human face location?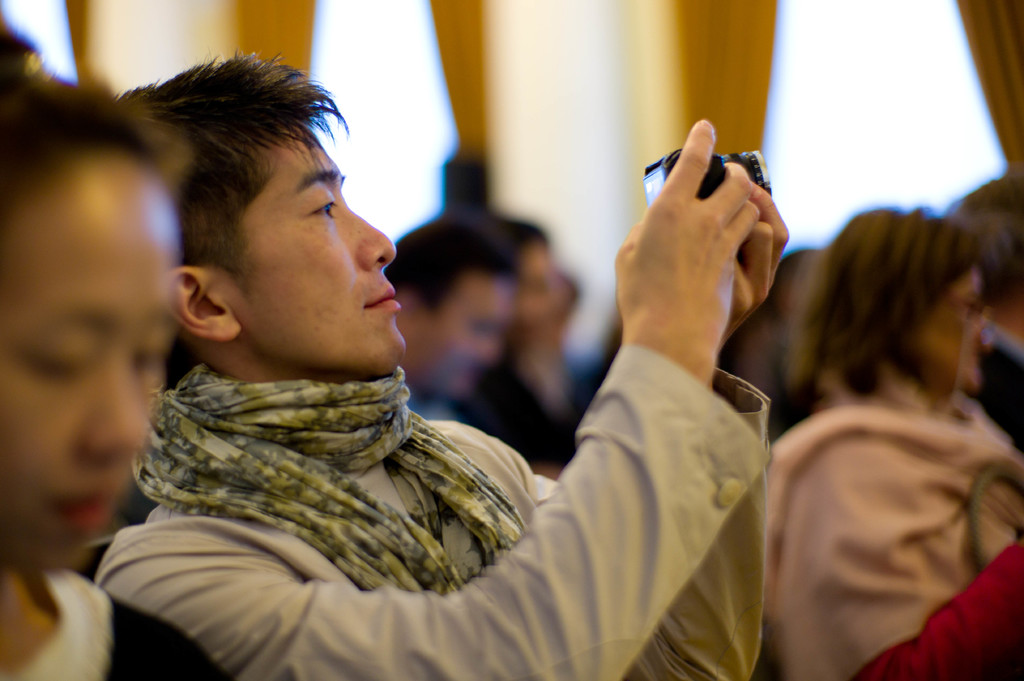
(0,157,187,572)
